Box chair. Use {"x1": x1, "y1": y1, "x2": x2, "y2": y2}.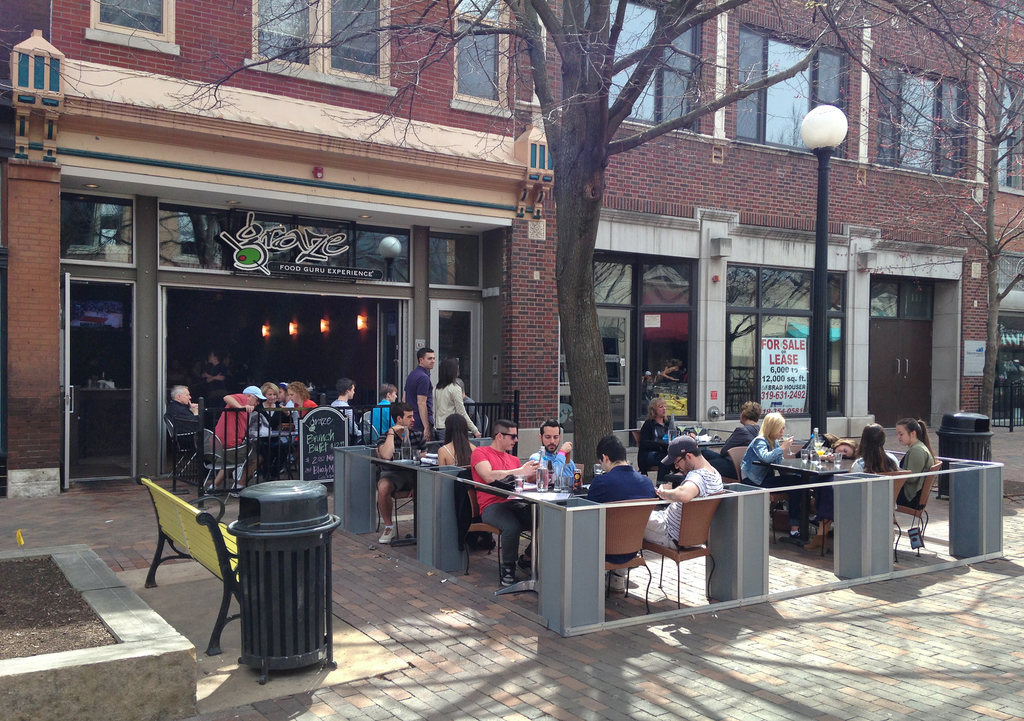
{"x1": 726, "y1": 445, "x2": 792, "y2": 545}.
